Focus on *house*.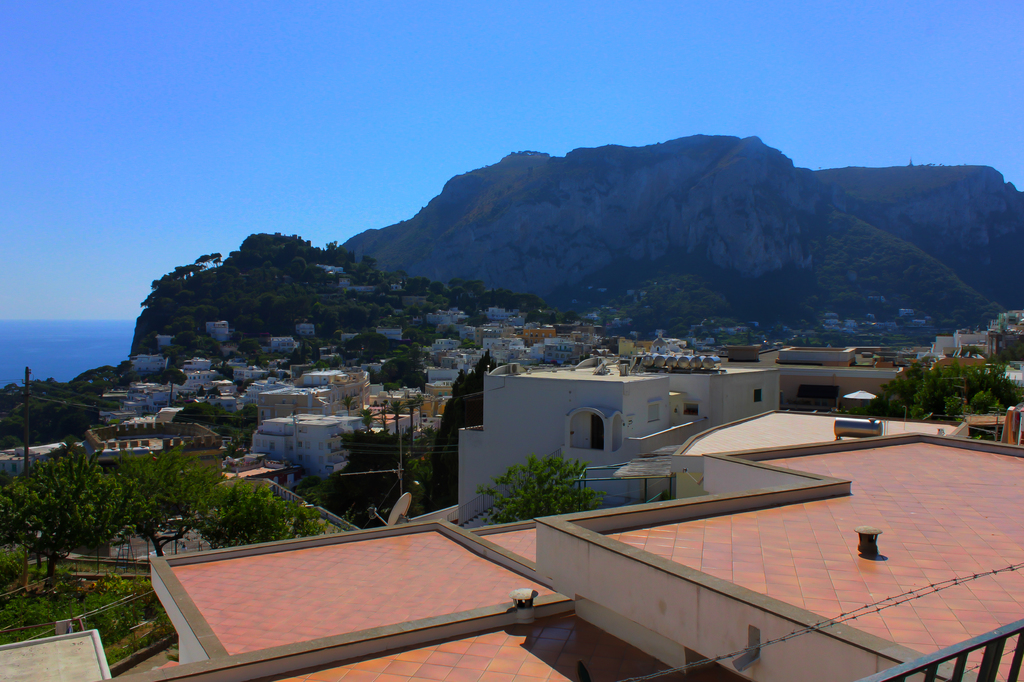
Focused at x1=781 y1=369 x2=905 y2=413.
